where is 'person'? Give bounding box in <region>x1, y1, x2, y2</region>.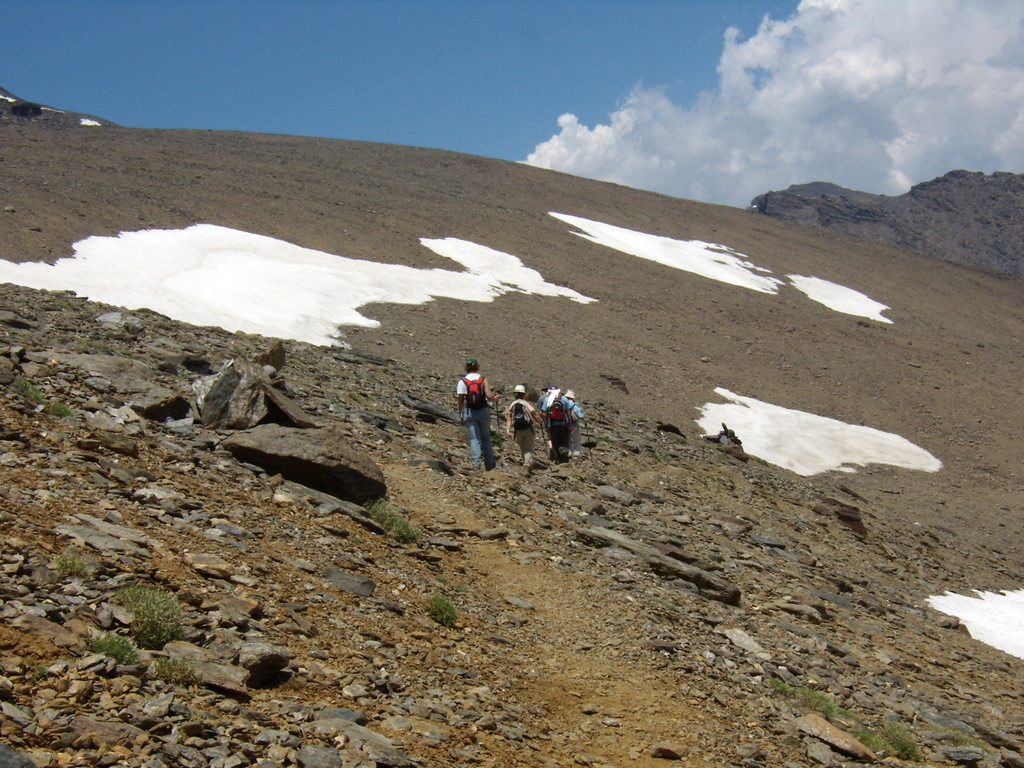
<region>544, 377, 577, 463</region>.
